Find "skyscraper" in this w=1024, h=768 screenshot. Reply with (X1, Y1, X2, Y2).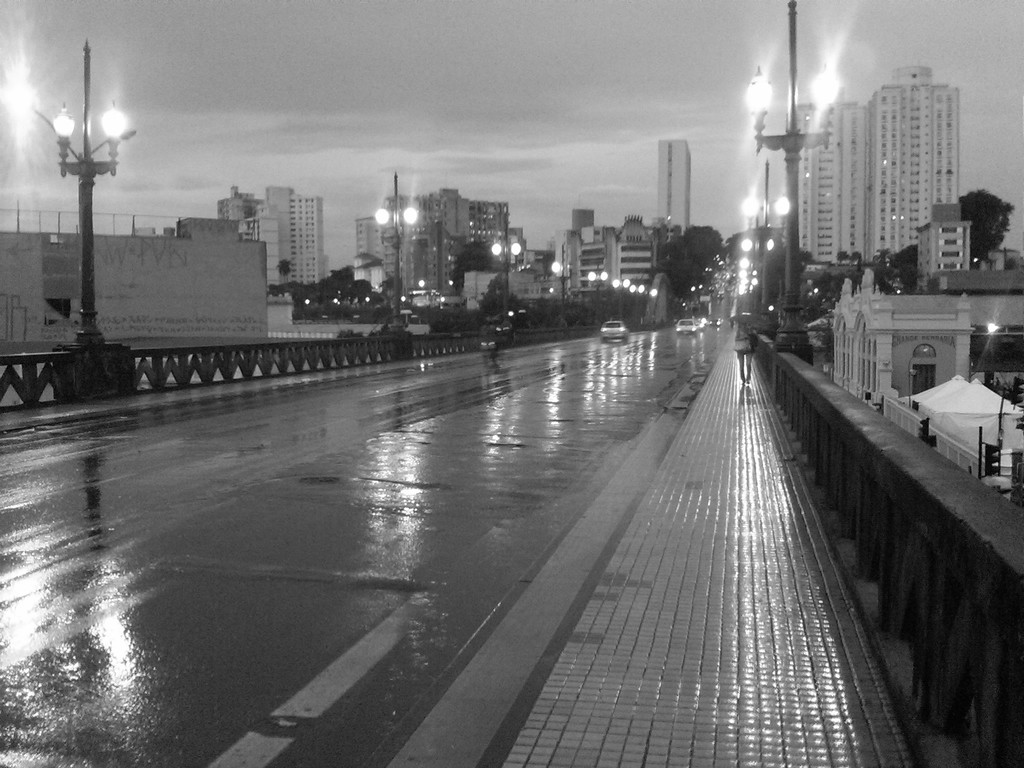
(860, 71, 960, 258).
